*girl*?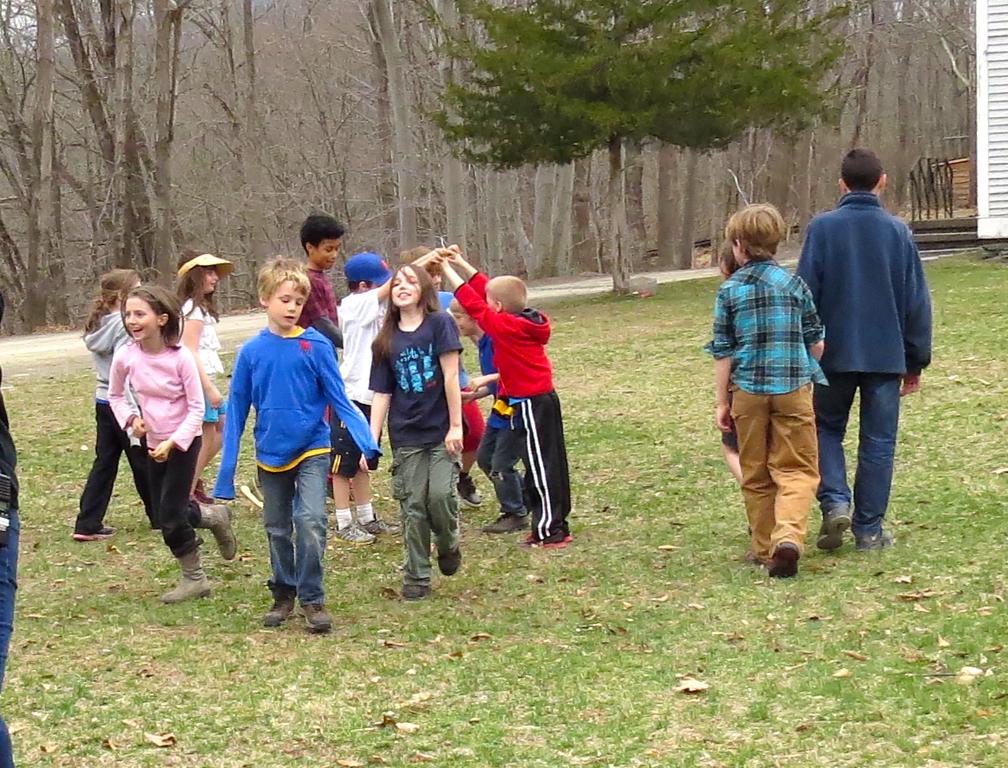
Rect(105, 285, 240, 598)
